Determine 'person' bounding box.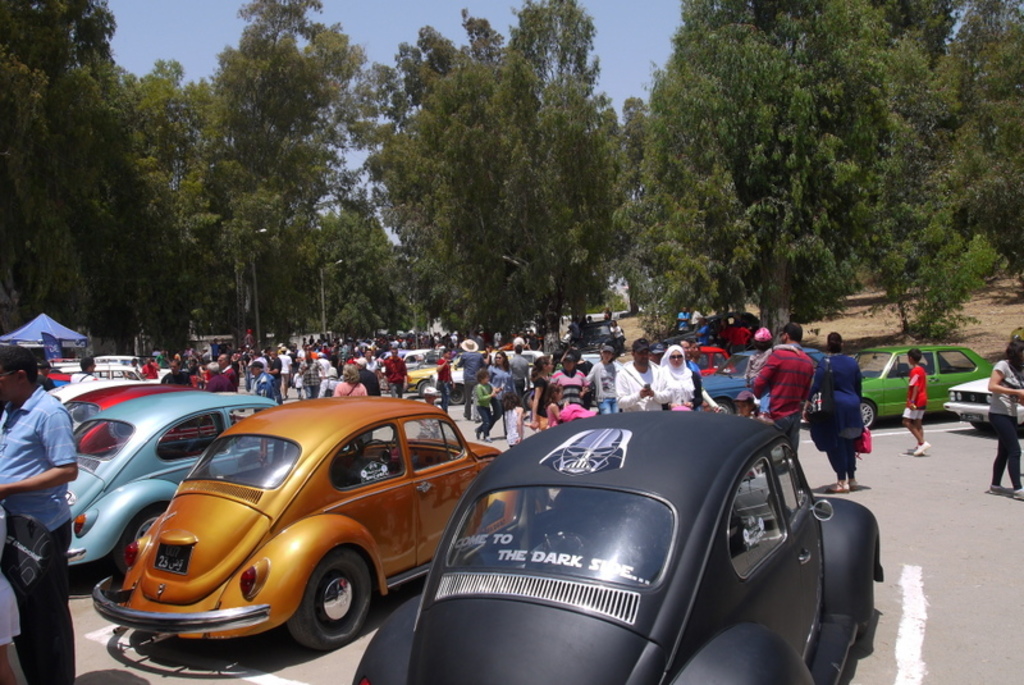
Determined: {"left": 513, "top": 350, "right": 522, "bottom": 378}.
